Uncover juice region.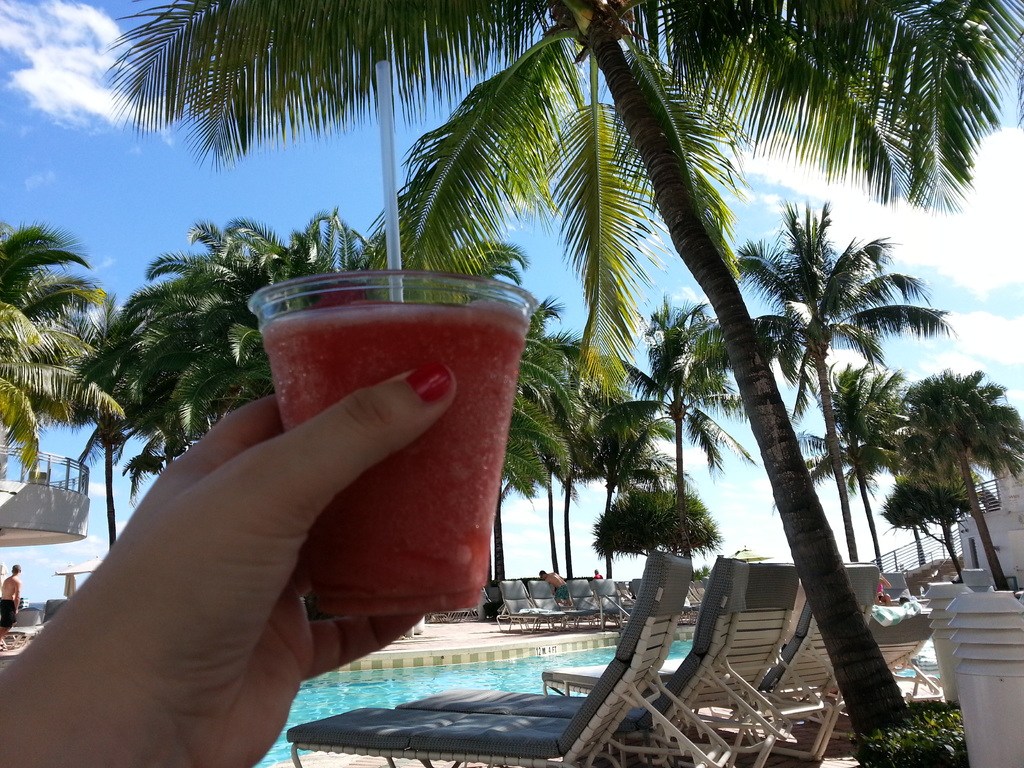
Uncovered: select_region(220, 265, 535, 584).
